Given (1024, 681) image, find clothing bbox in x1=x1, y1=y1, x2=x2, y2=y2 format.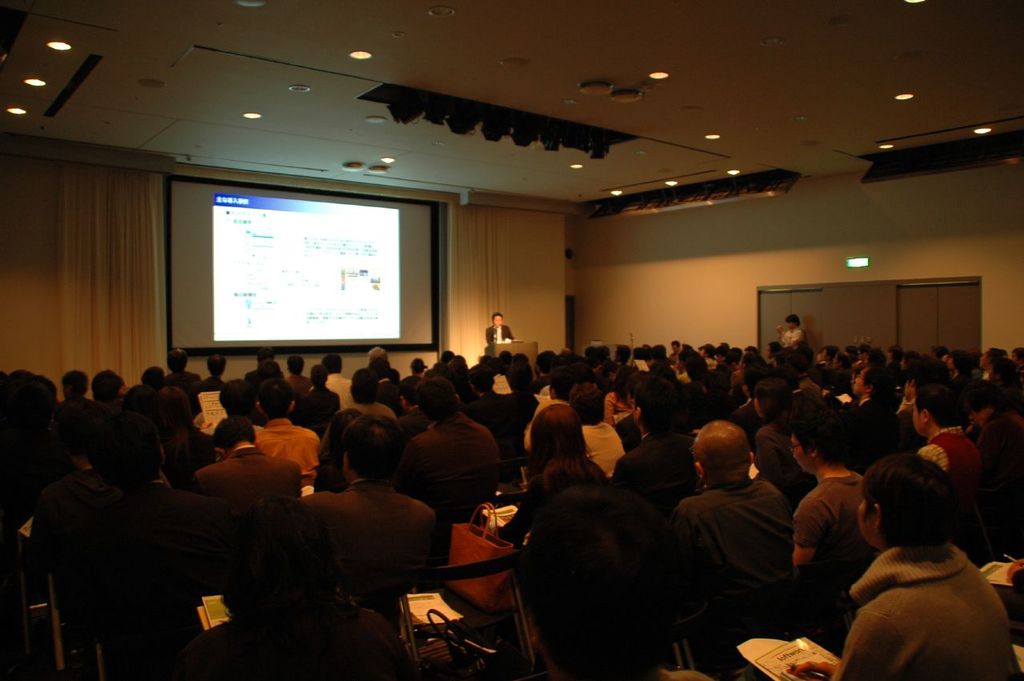
x1=262, y1=413, x2=318, y2=472.
